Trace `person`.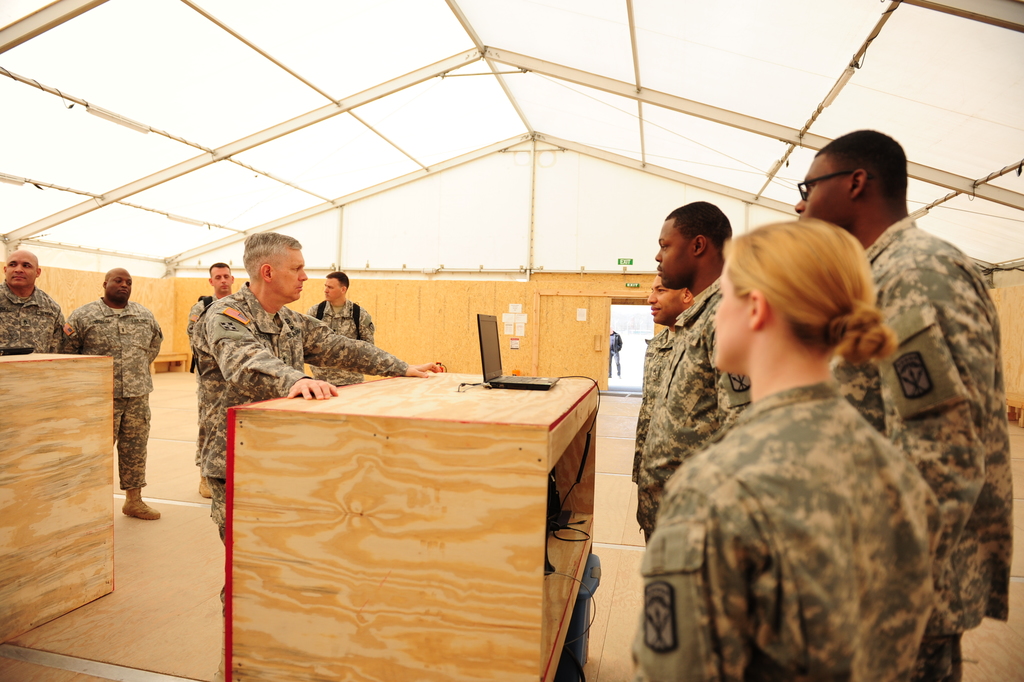
Traced to Rect(799, 128, 1014, 681).
